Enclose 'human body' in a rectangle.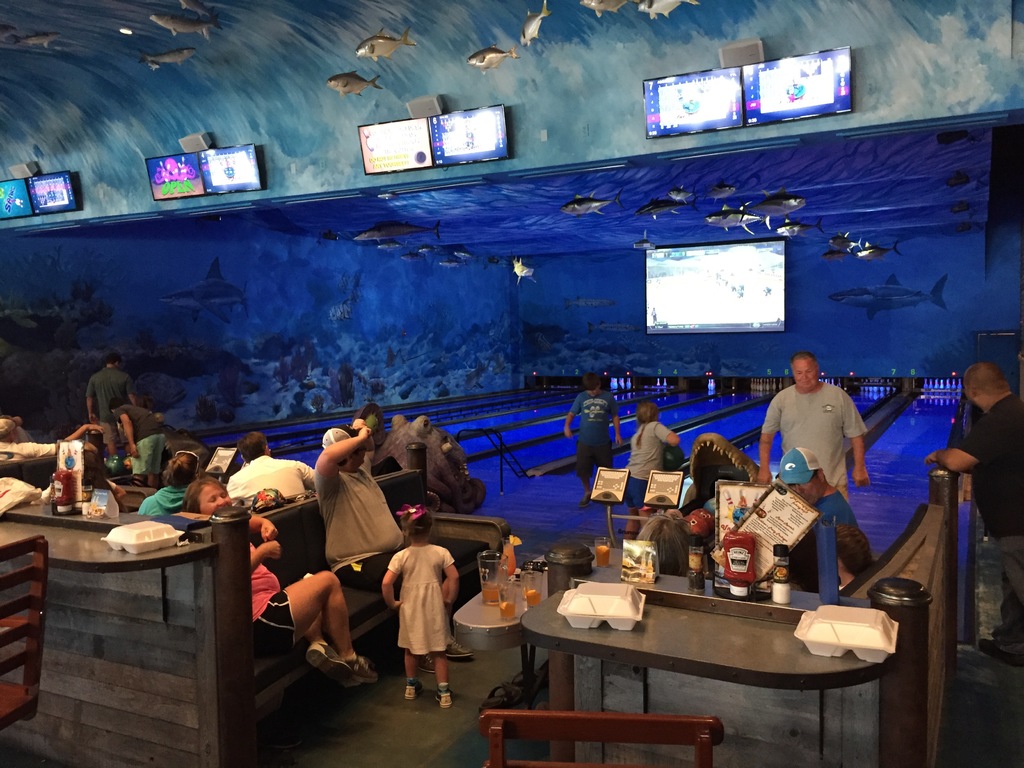
{"left": 621, "top": 402, "right": 685, "bottom": 541}.
